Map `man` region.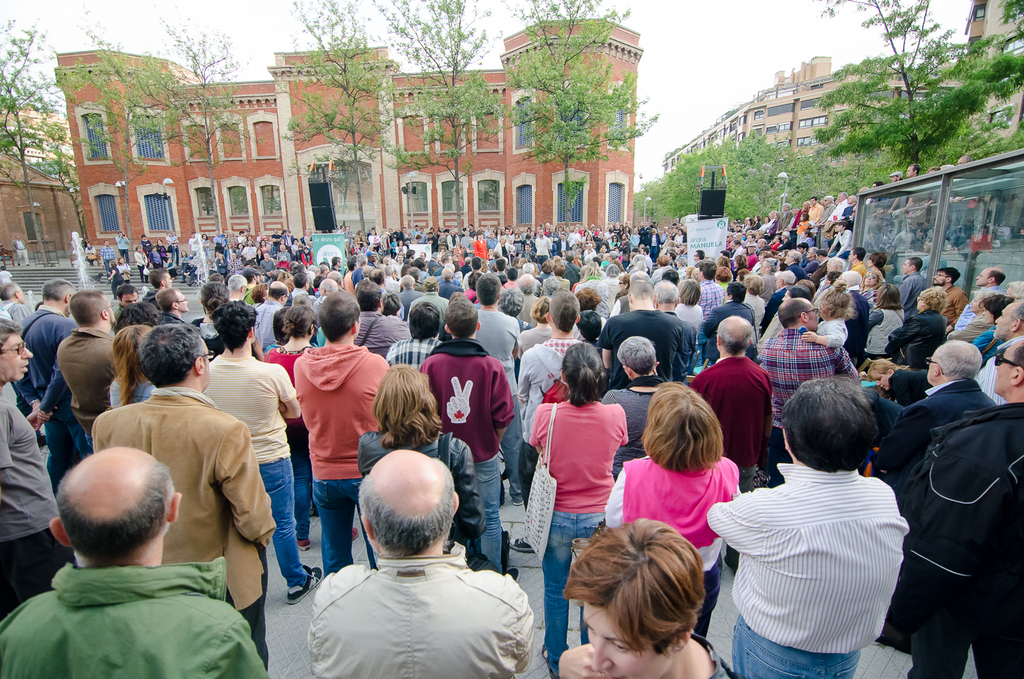
Mapped to bbox=[517, 271, 541, 324].
